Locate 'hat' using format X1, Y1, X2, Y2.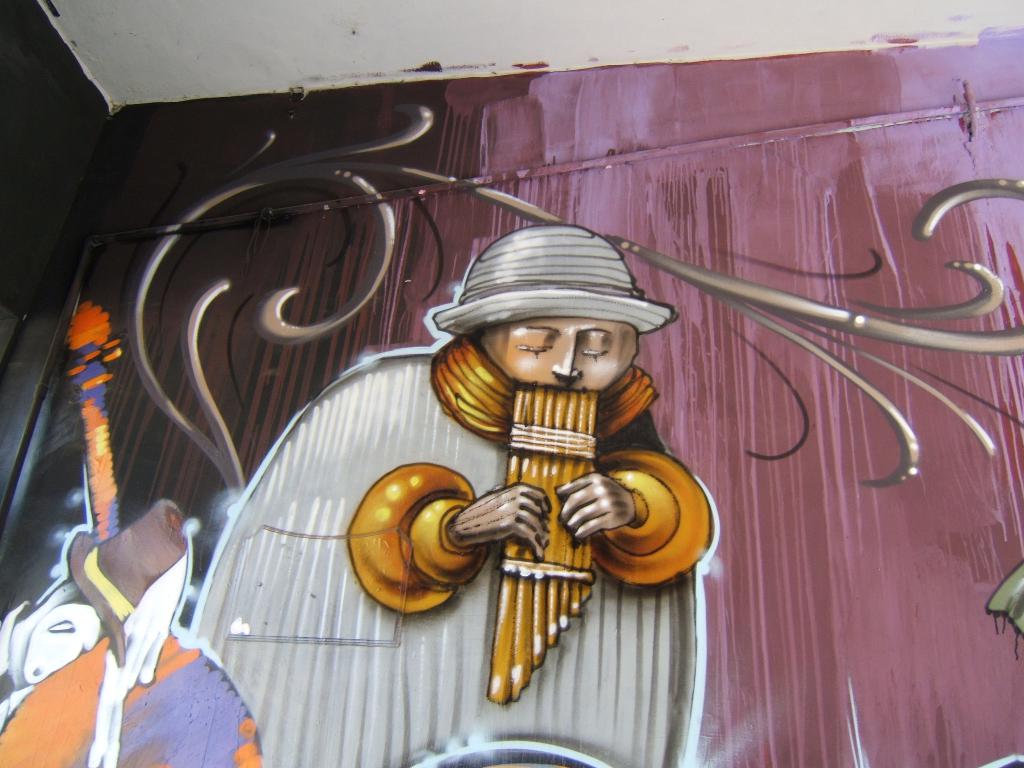
65, 497, 191, 665.
